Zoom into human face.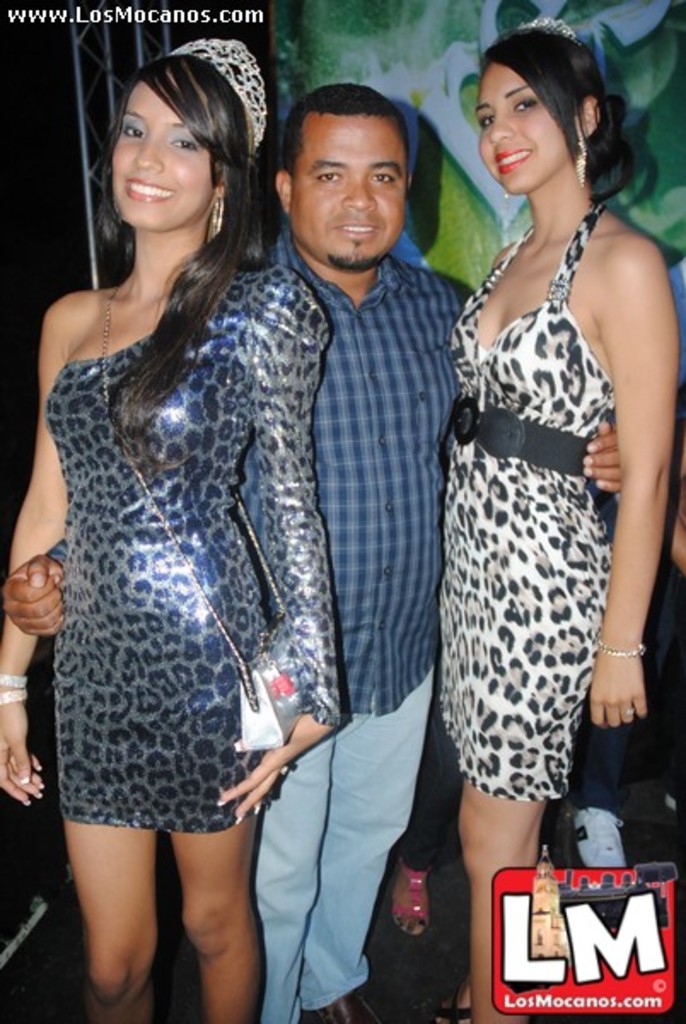
Zoom target: (x1=294, y1=106, x2=404, y2=270).
